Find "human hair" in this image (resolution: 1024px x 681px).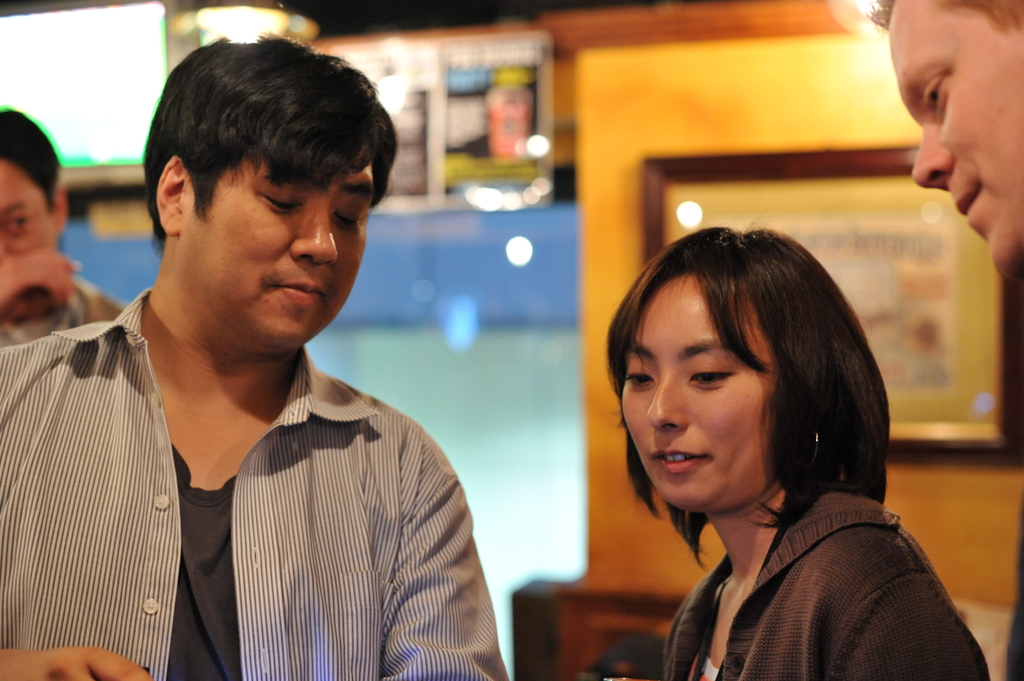
140:36:396:248.
